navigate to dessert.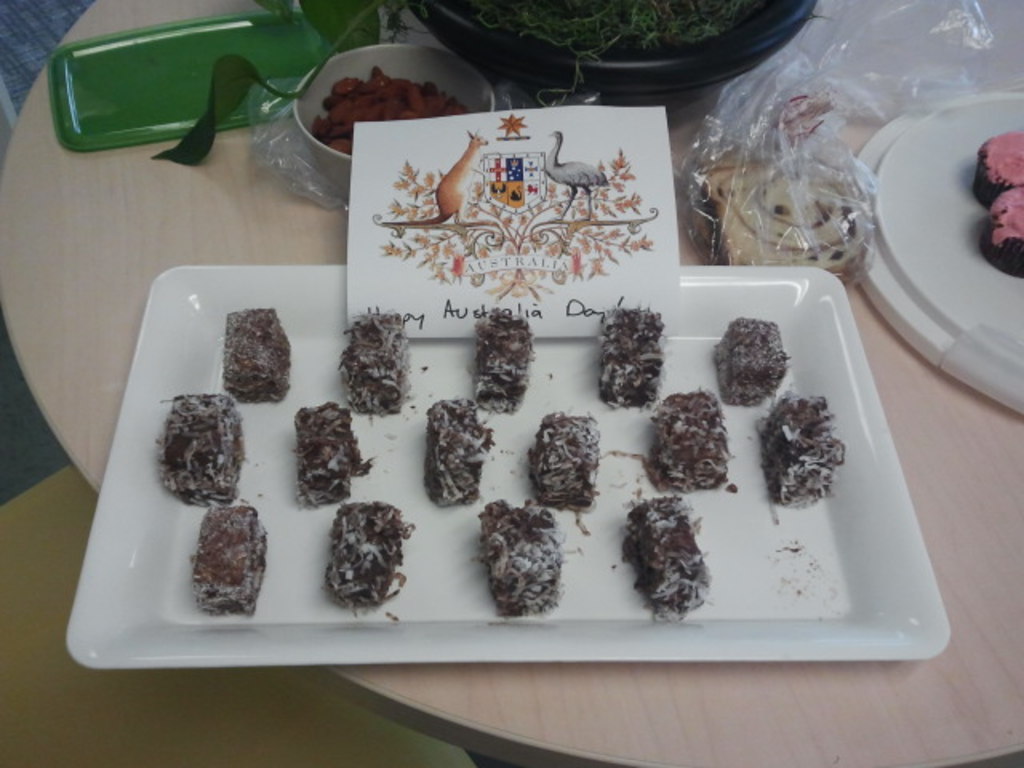
Navigation target: (715,314,787,402).
